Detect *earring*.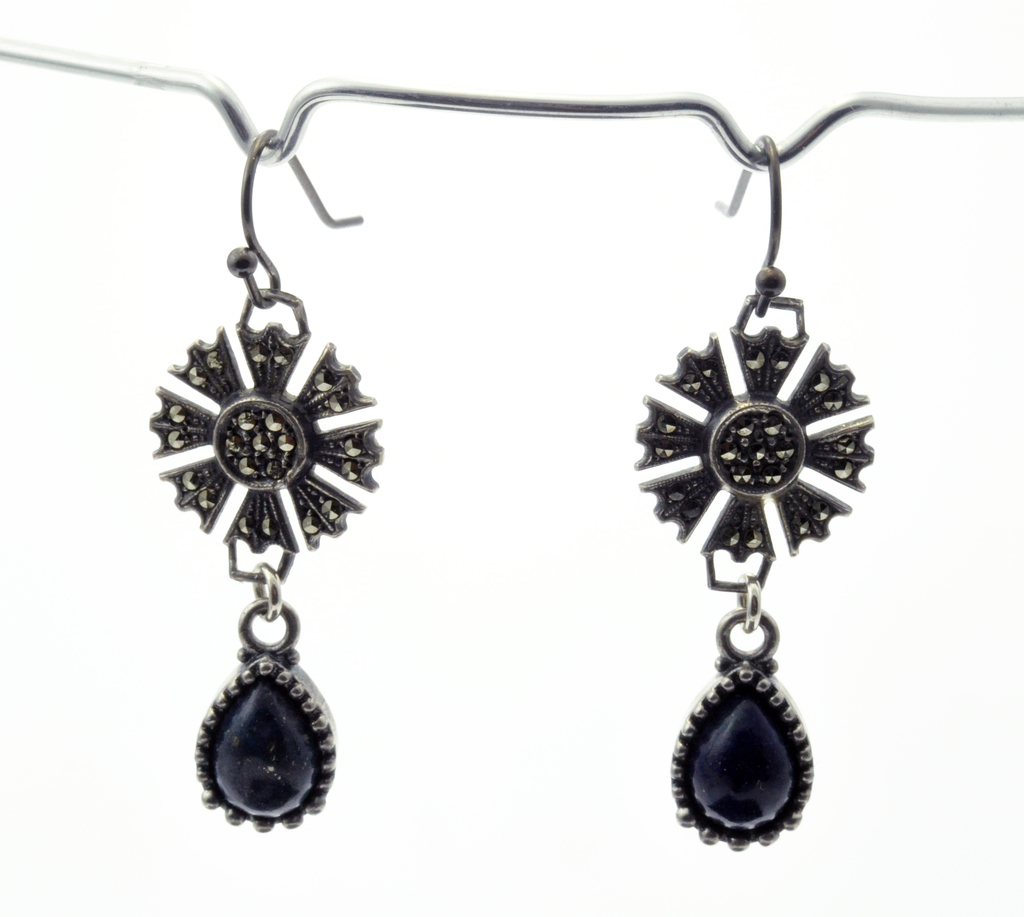
Detected at (633,127,876,865).
